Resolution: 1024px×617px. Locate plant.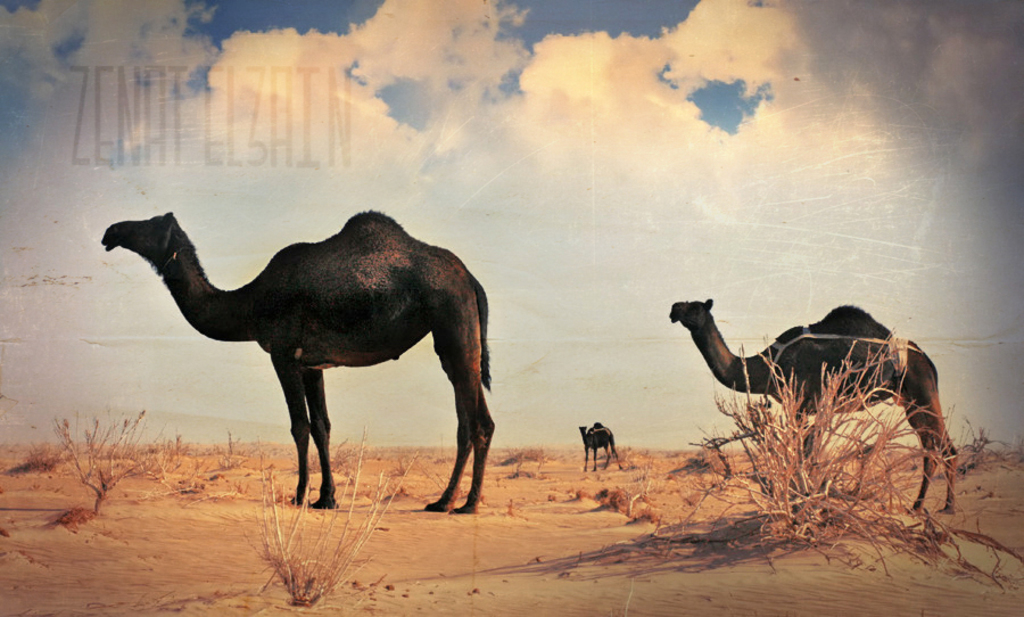
bbox(171, 431, 259, 510).
